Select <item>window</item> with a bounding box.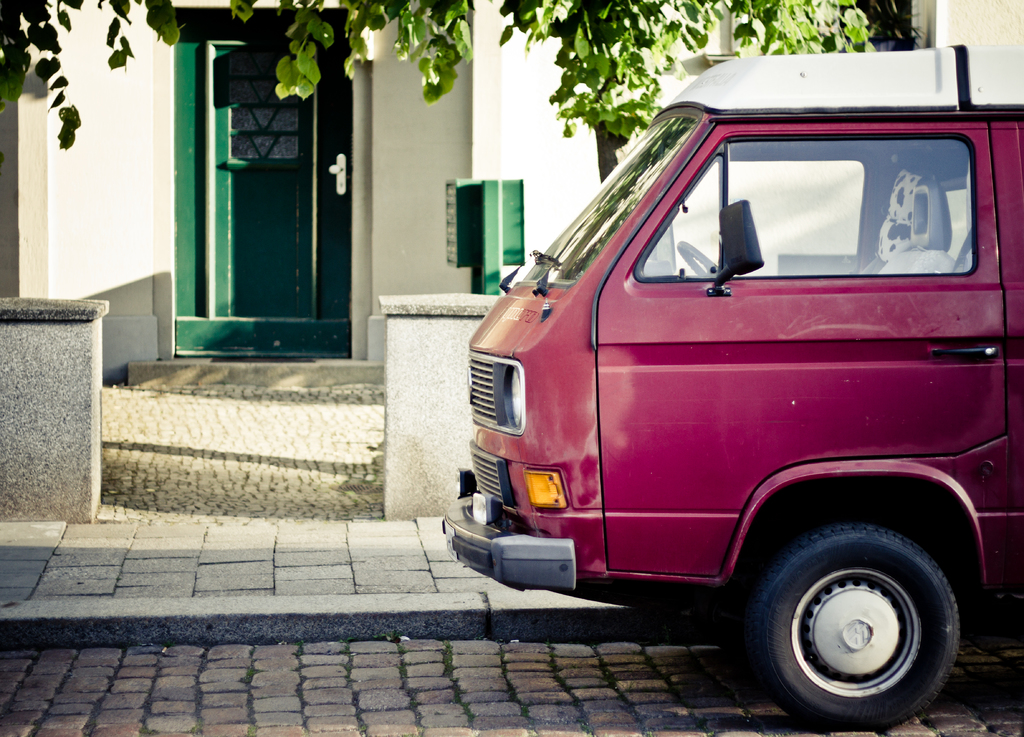
x1=643 y1=124 x2=977 y2=269.
